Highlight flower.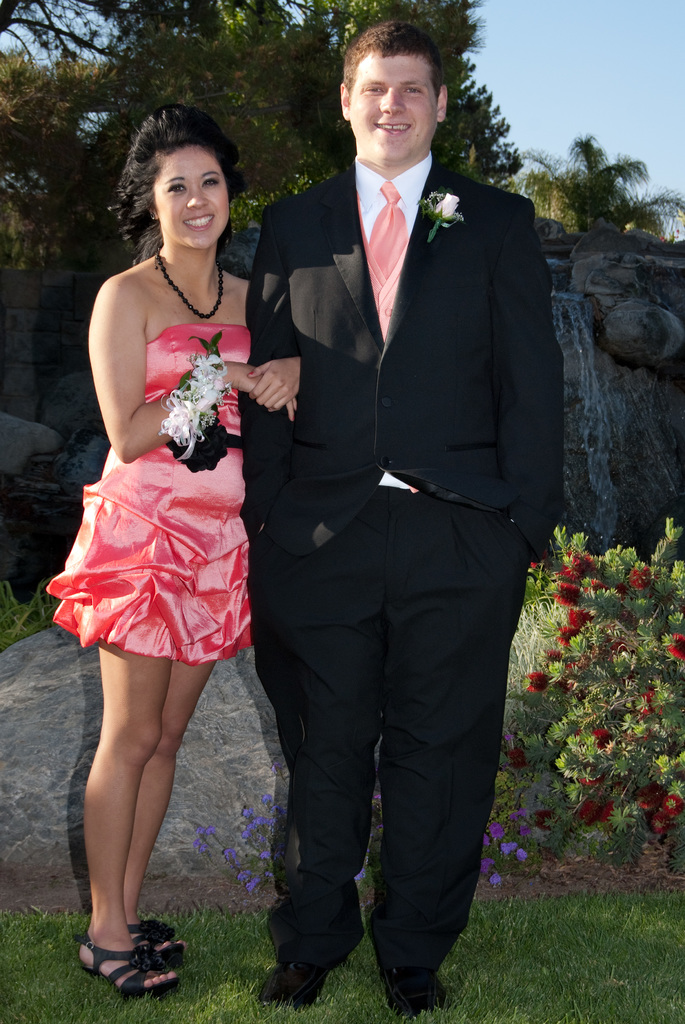
Highlighted region: pyautogui.locateOnScreen(627, 564, 652, 590).
